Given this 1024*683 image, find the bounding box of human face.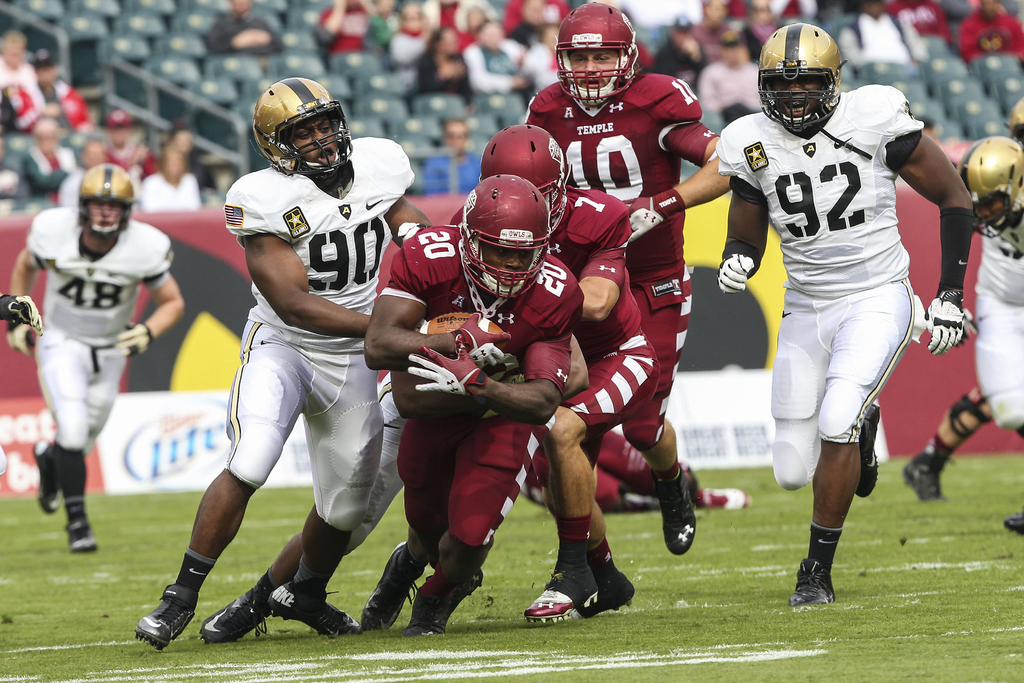
BBox(764, 75, 822, 120).
